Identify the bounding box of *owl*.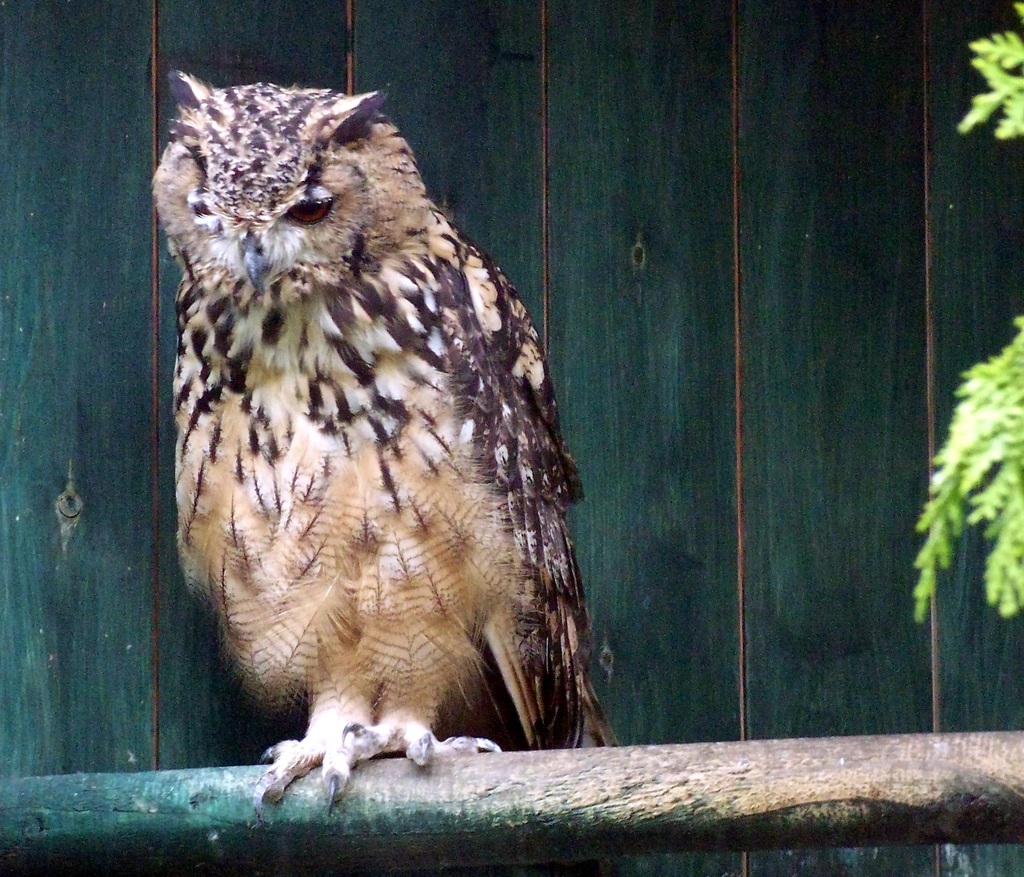
pyautogui.locateOnScreen(150, 61, 616, 812).
